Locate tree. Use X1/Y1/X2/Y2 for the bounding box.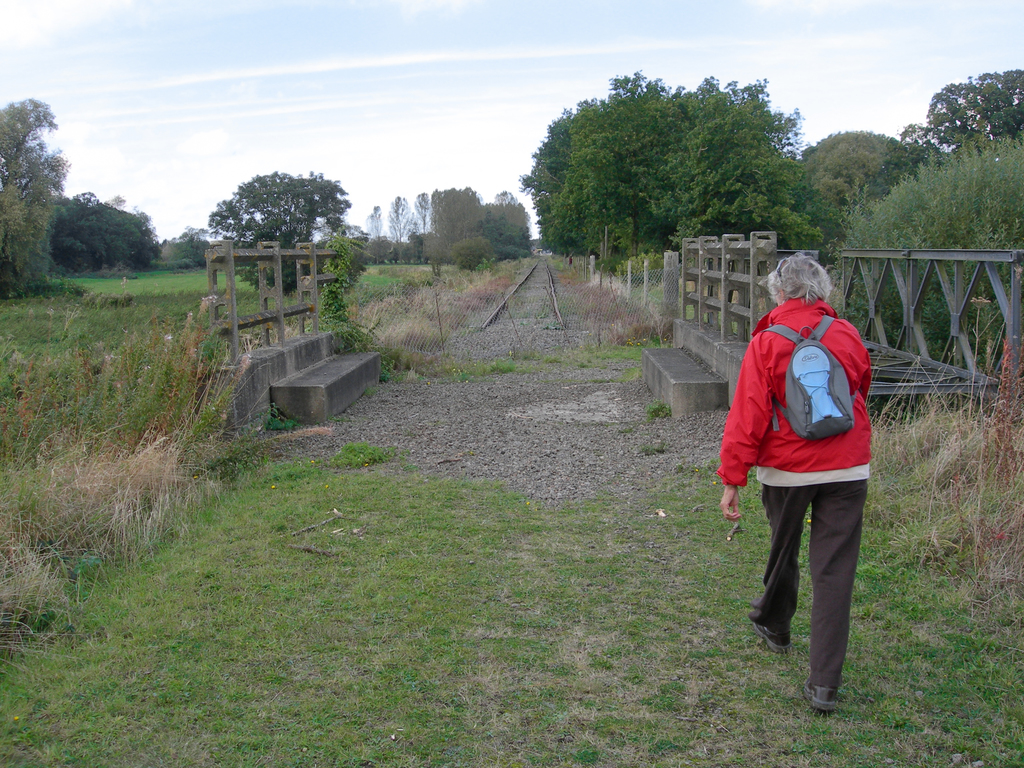
1/187/62/318.
